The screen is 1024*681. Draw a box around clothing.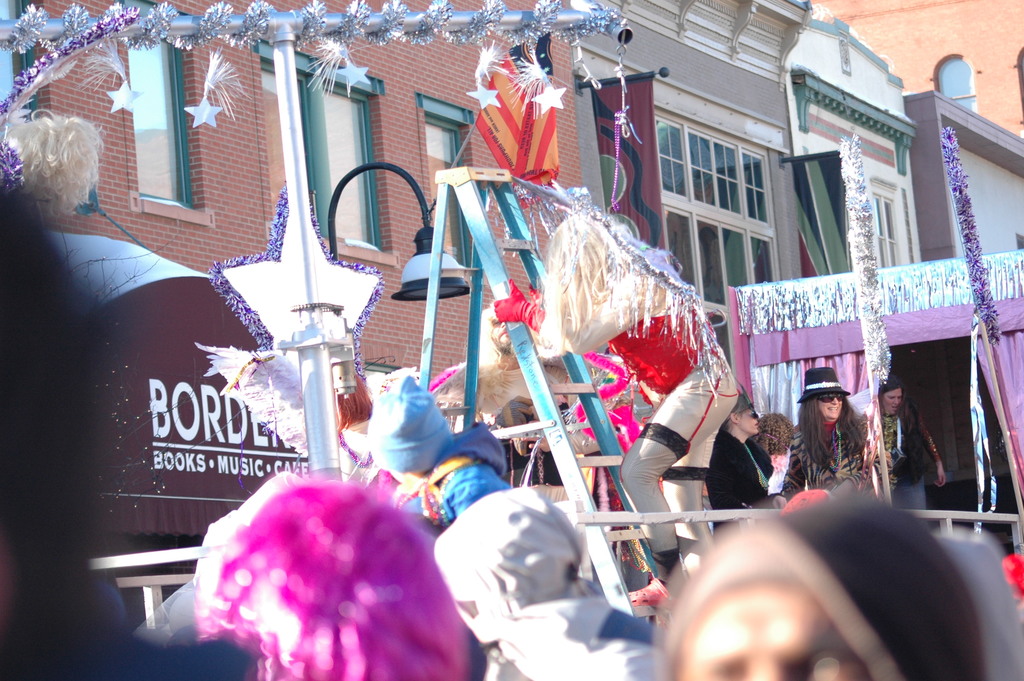
detection(705, 420, 771, 534).
